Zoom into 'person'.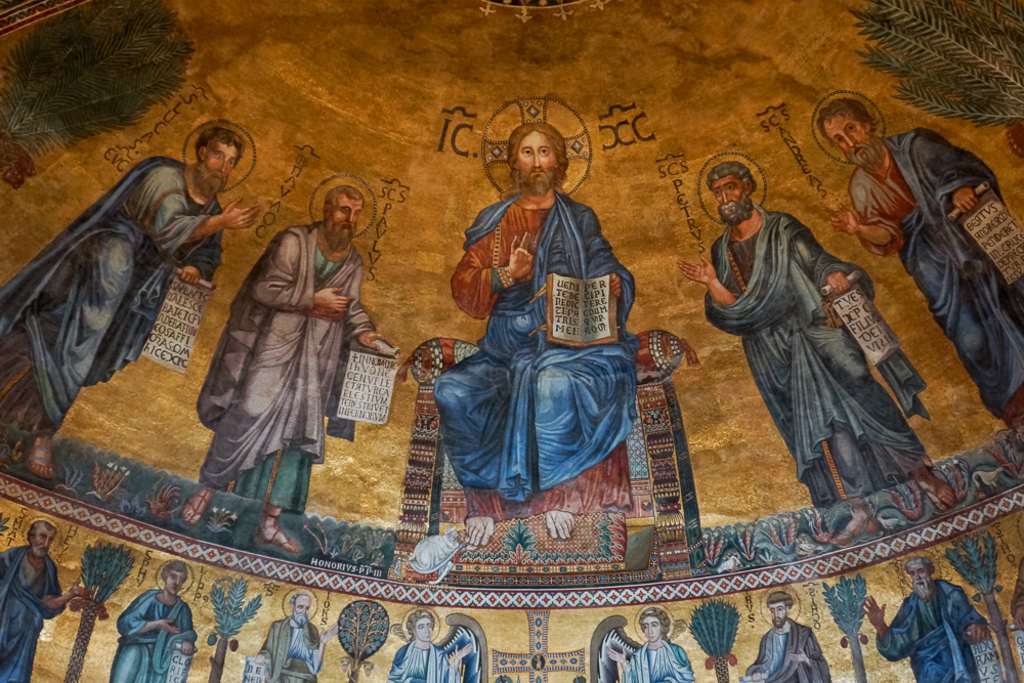
Zoom target: [left=433, top=126, right=644, bottom=548].
